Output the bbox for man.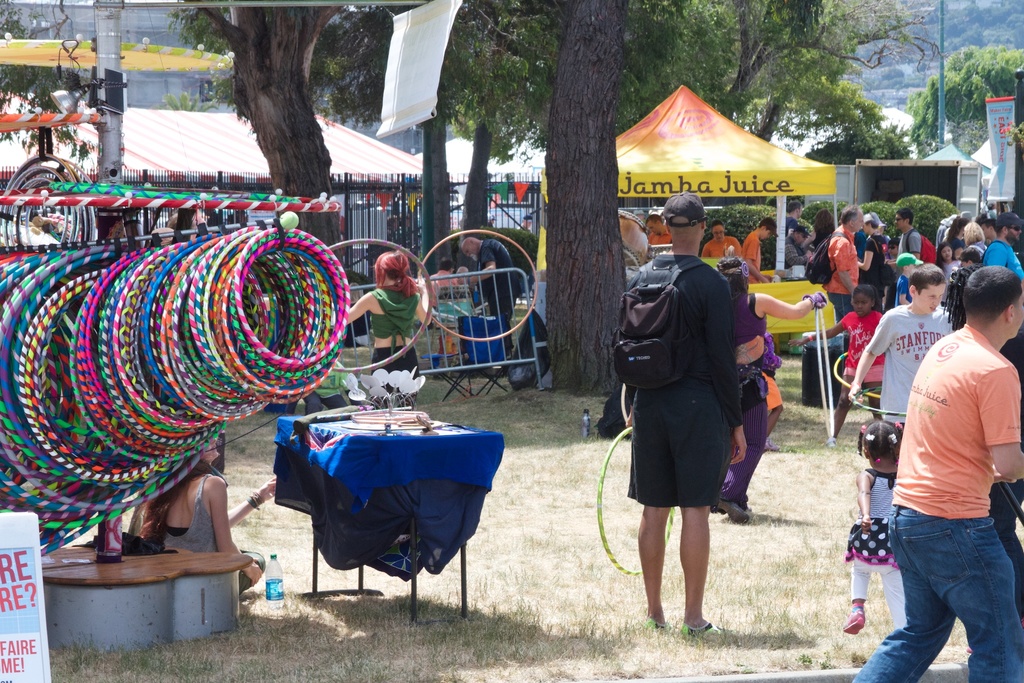
BBox(465, 237, 527, 359).
